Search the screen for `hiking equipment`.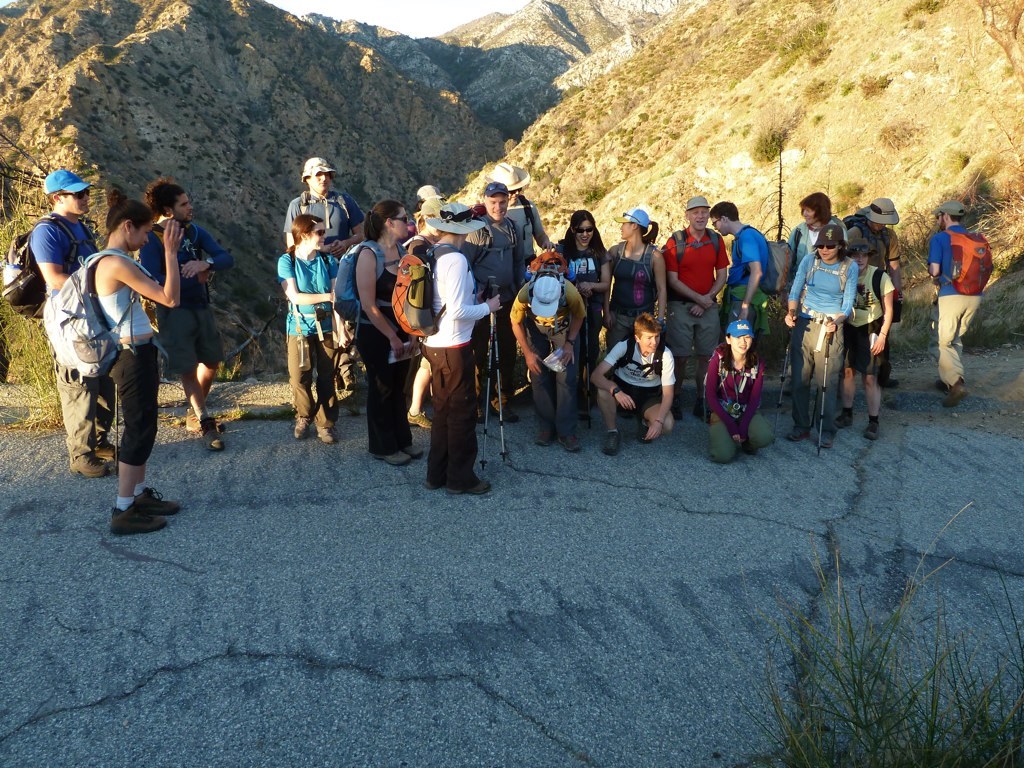
Found at (841,212,894,259).
